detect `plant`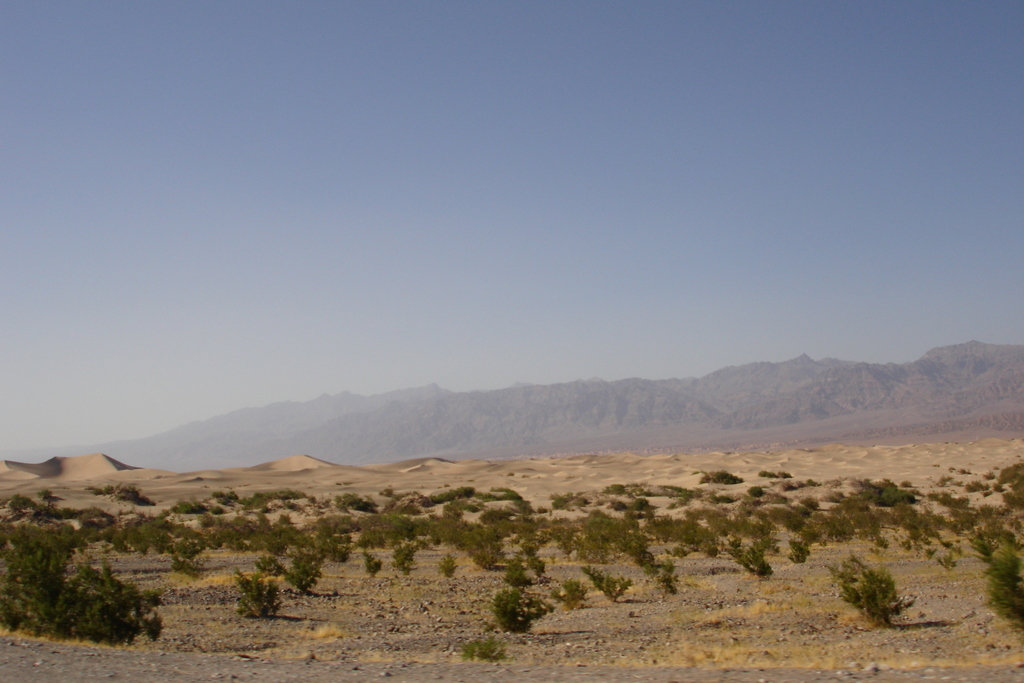
957:466:970:473
